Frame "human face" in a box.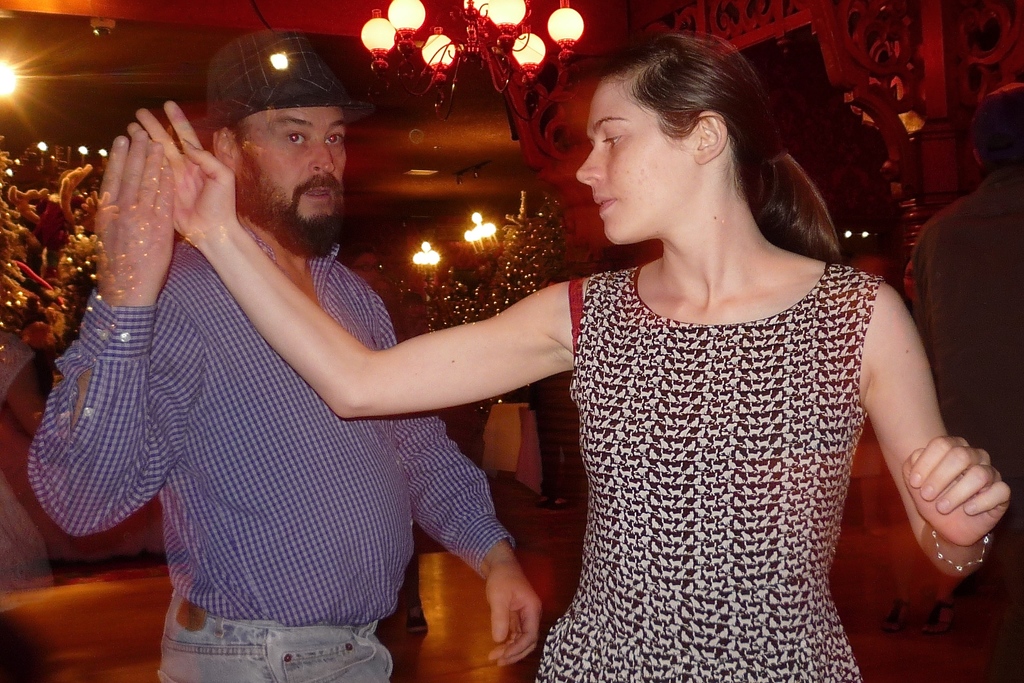
box=[576, 77, 692, 247].
